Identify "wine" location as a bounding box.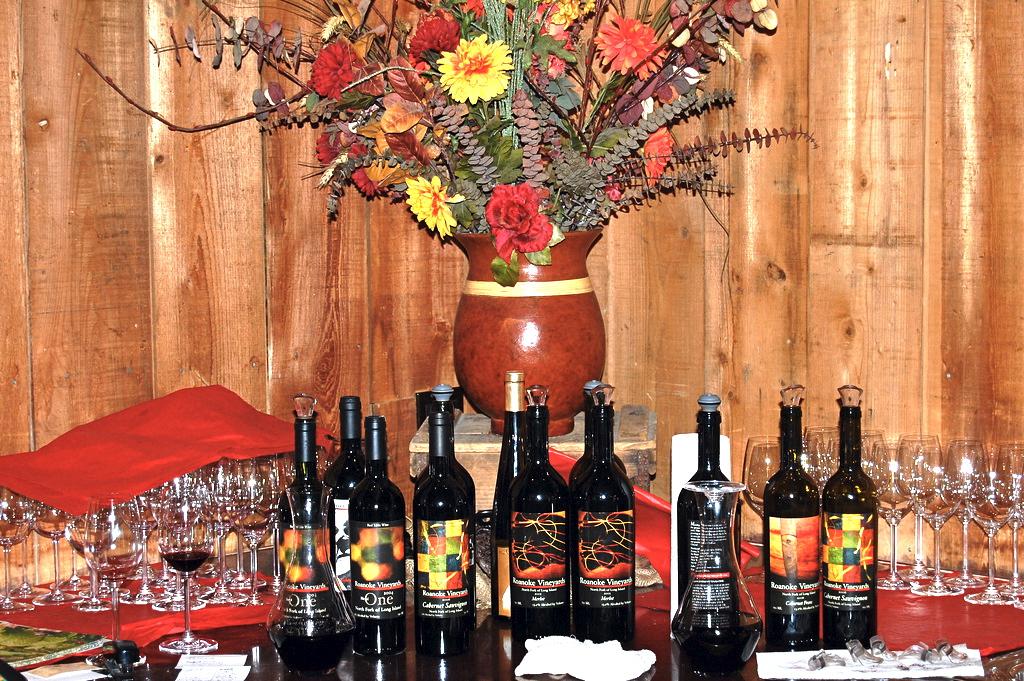
<bbox>576, 384, 637, 644</bbox>.
